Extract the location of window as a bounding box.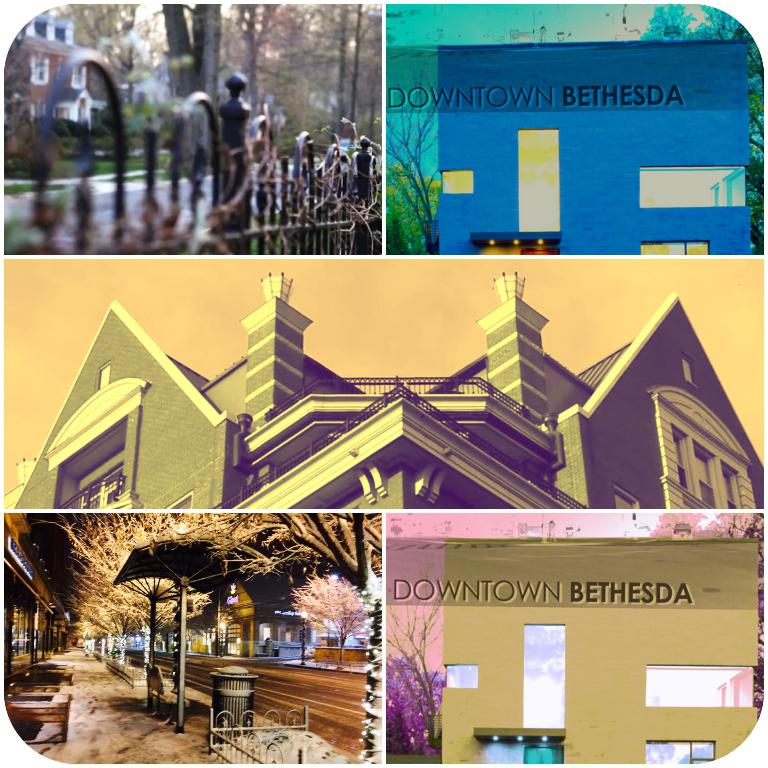
726 169 750 202.
